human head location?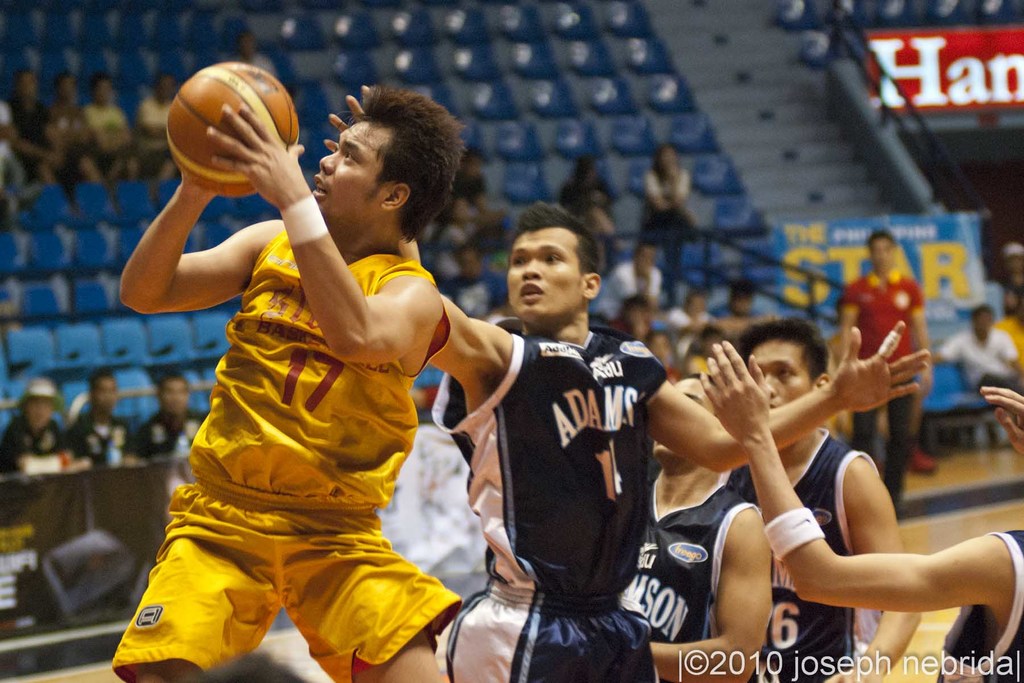
(506,205,604,318)
